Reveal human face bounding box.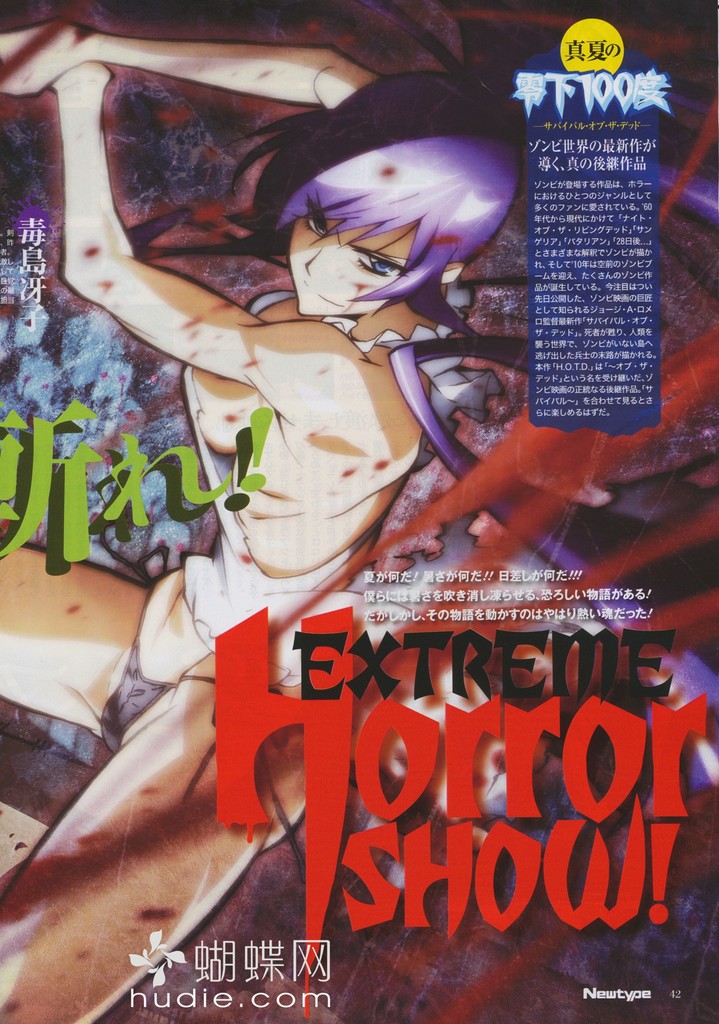
Revealed: select_region(291, 212, 415, 316).
